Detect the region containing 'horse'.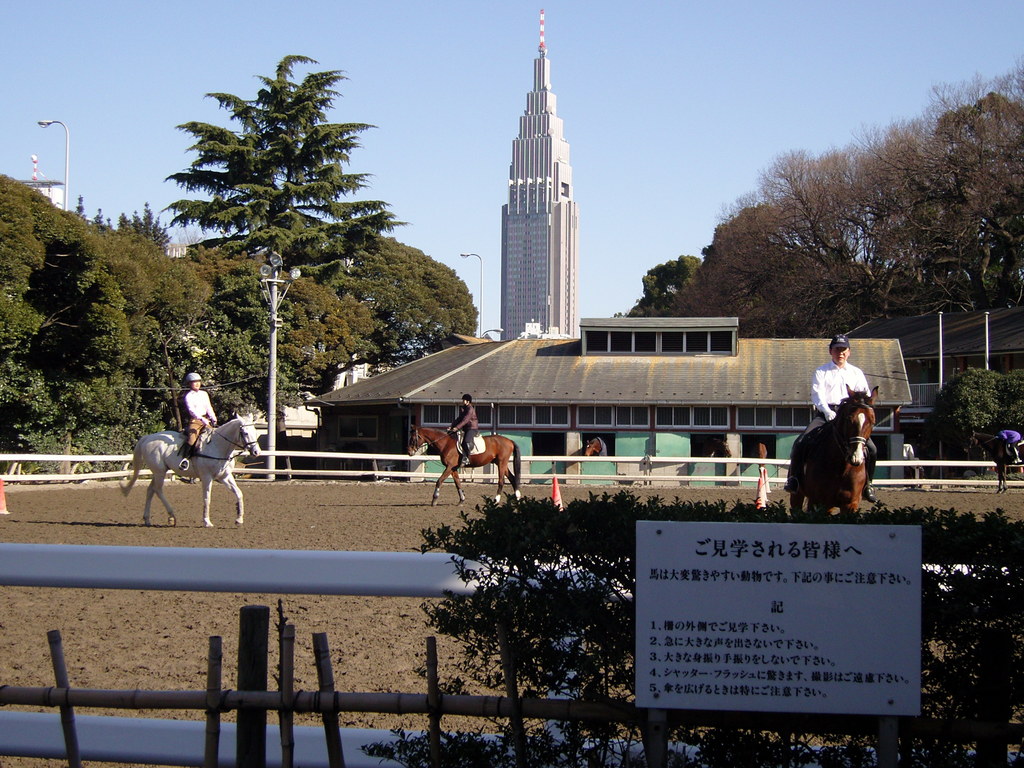
bbox(118, 408, 261, 524).
